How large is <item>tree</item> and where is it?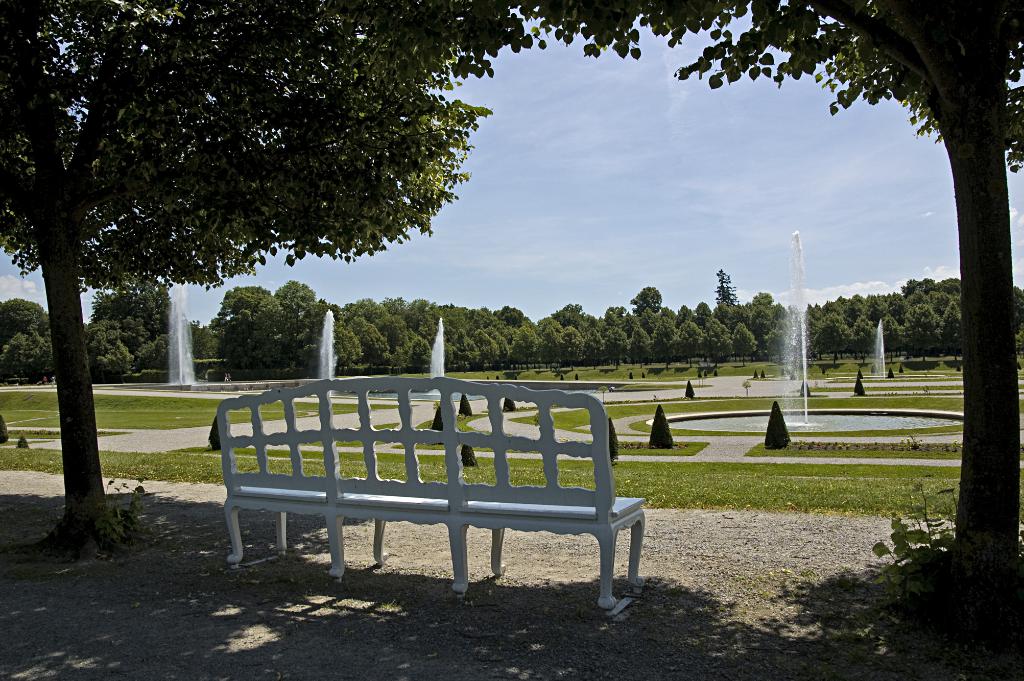
Bounding box: region(707, 321, 732, 360).
